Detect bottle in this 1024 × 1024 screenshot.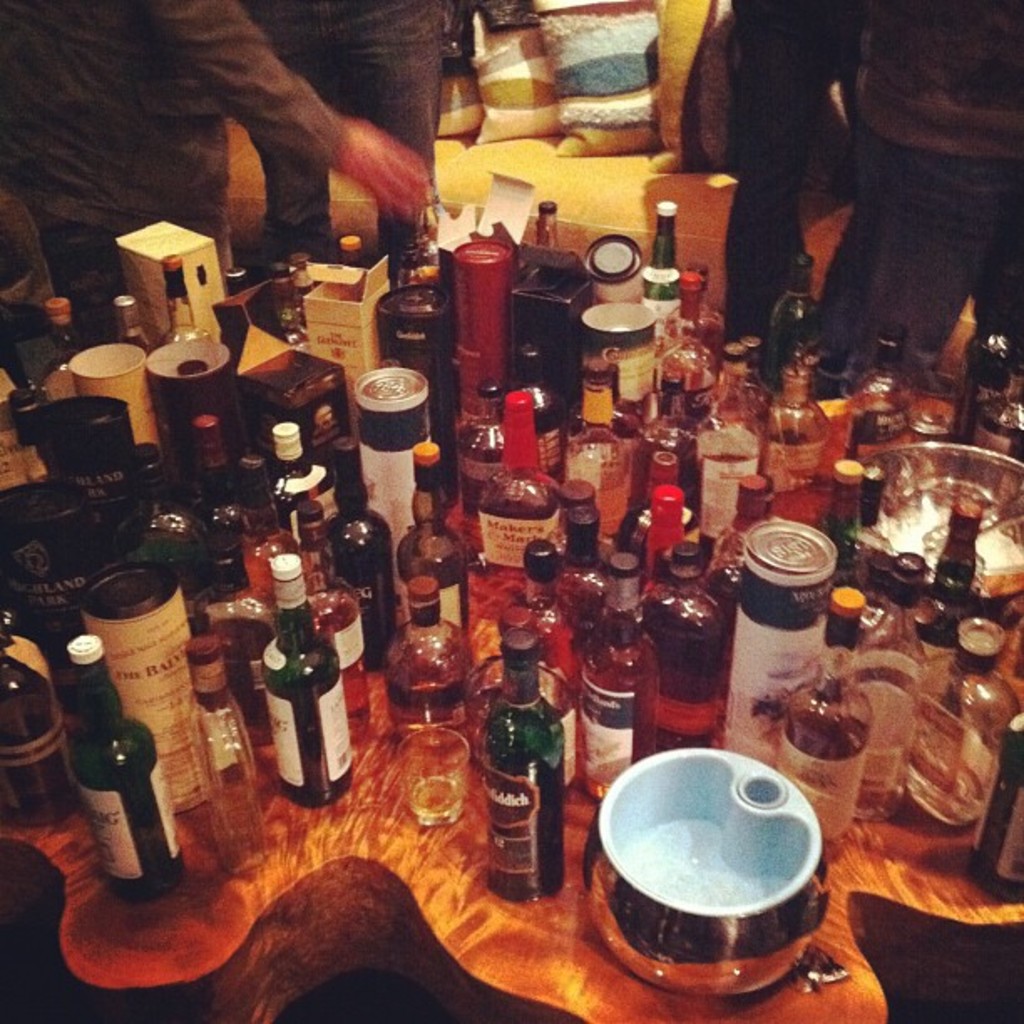
Detection: BBox(559, 507, 616, 607).
